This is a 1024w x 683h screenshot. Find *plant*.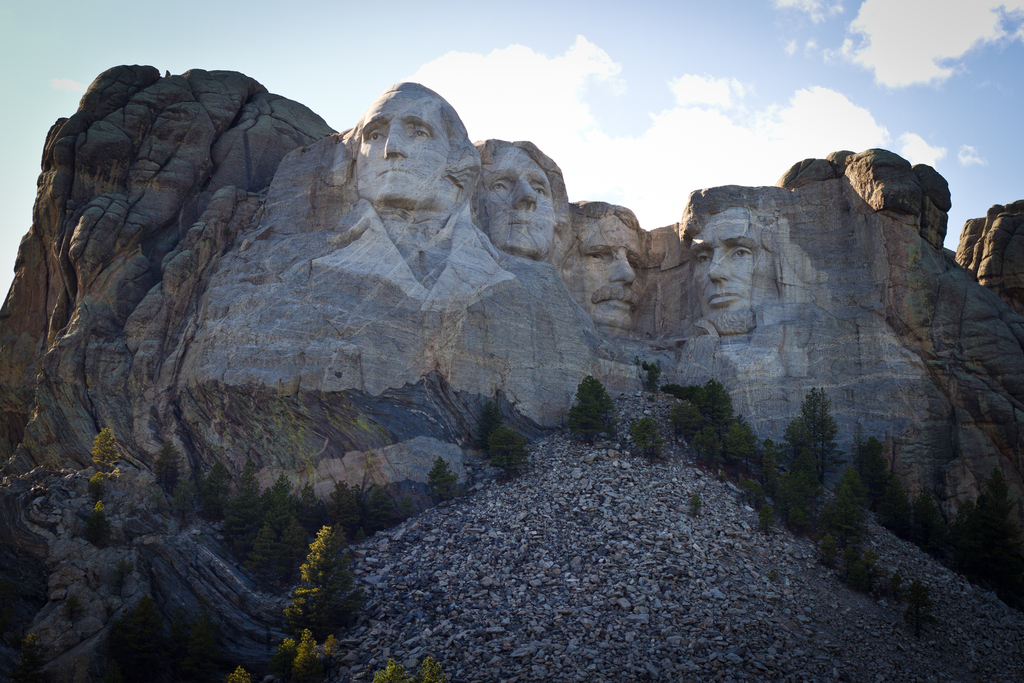
Bounding box: [x1=89, y1=475, x2=103, y2=494].
